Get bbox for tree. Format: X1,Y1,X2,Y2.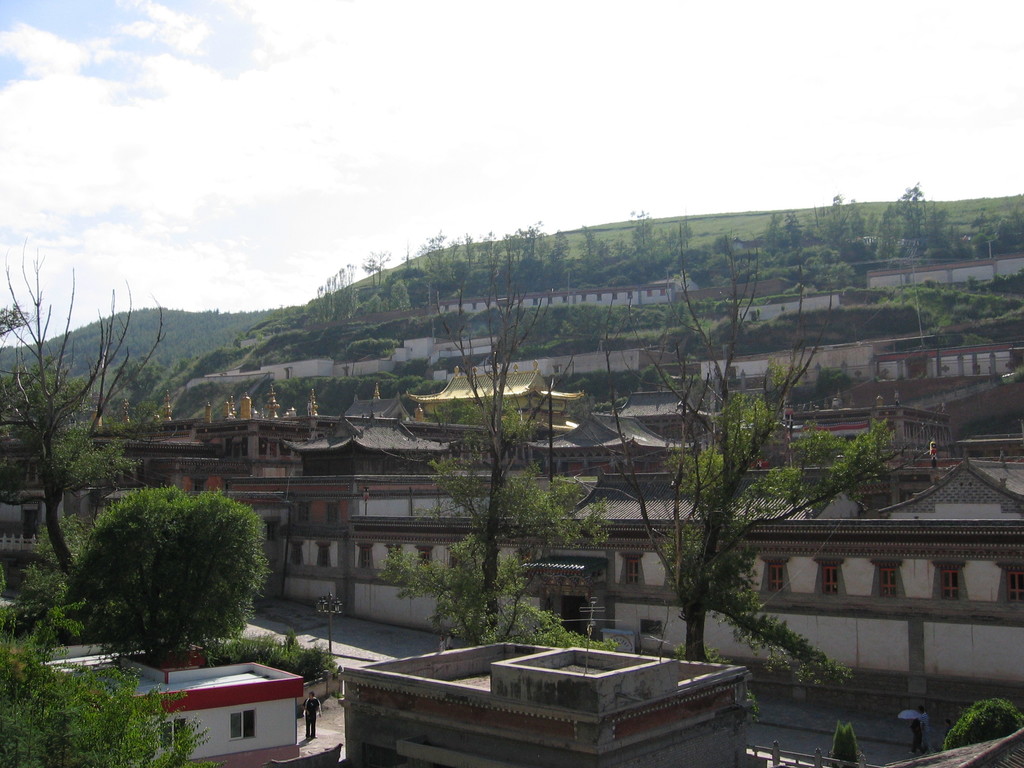
645,362,675,392.
